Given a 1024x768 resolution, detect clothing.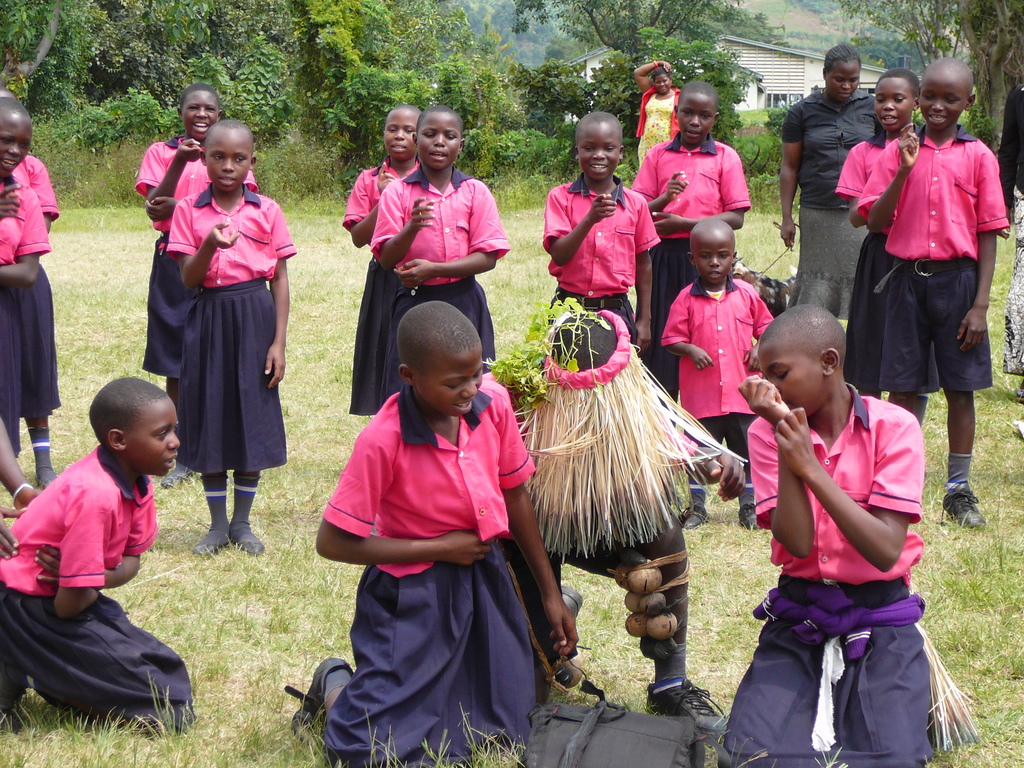
(x1=321, y1=380, x2=552, y2=767).
